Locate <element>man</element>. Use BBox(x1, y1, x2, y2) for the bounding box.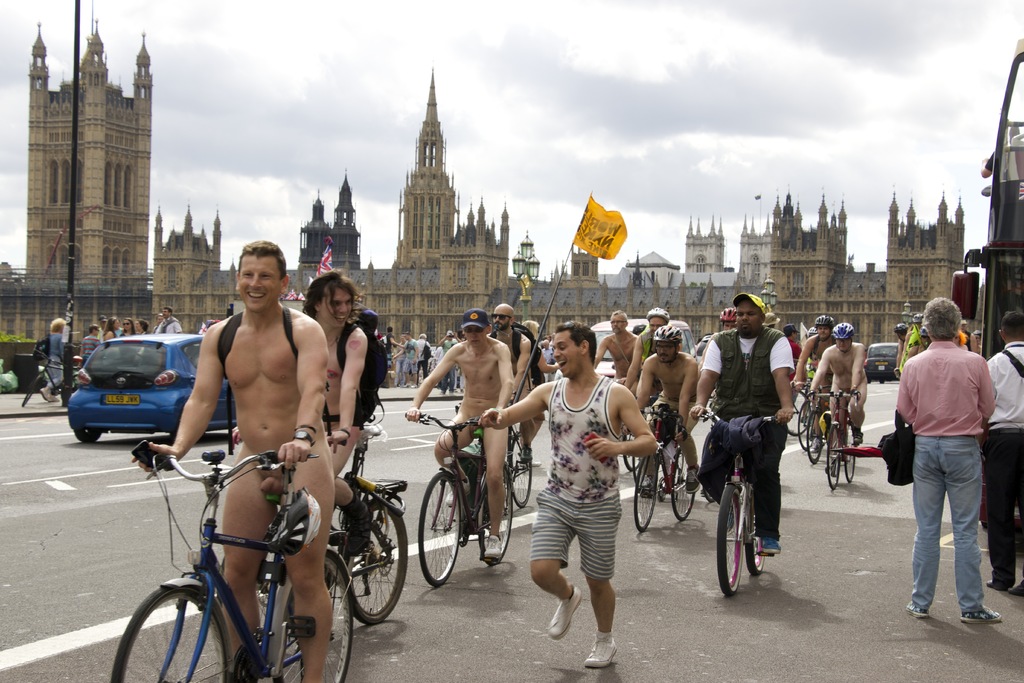
BBox(892, 298, 1003, 623).
